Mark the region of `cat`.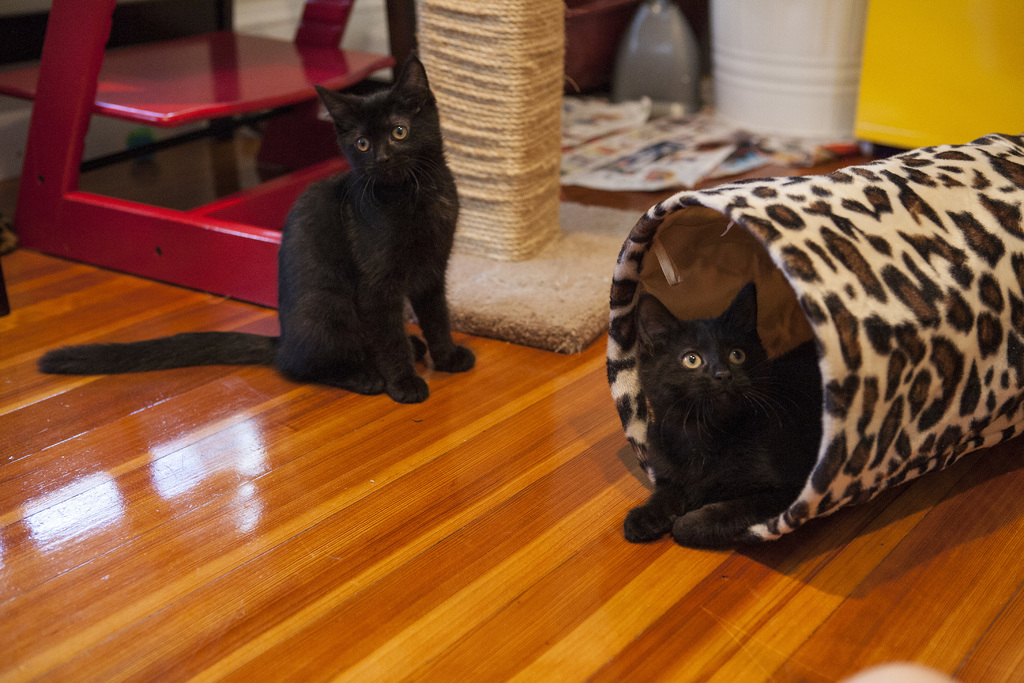
Region: bbox(35, 52, 479, 409).
